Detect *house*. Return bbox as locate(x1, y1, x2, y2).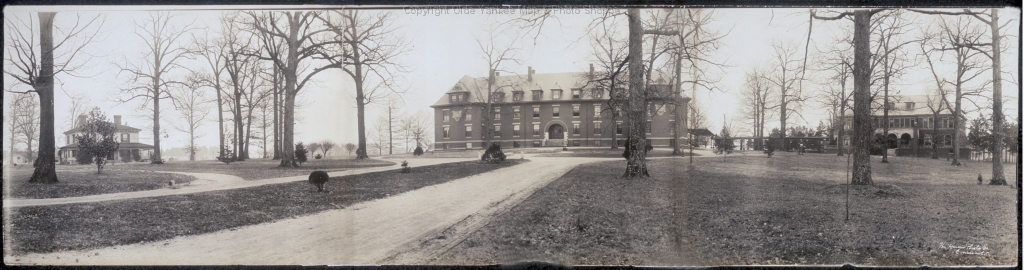
locate(828, 76, 963, 150).
